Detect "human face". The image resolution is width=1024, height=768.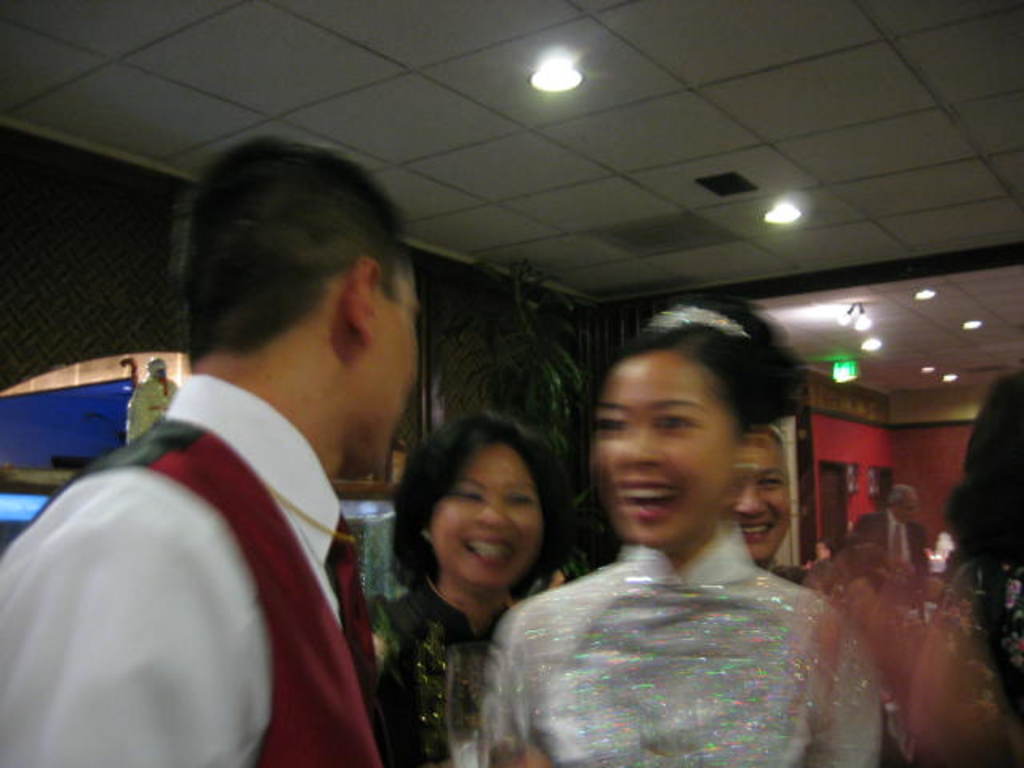
<region>722, 434, 784, 562</region>.
